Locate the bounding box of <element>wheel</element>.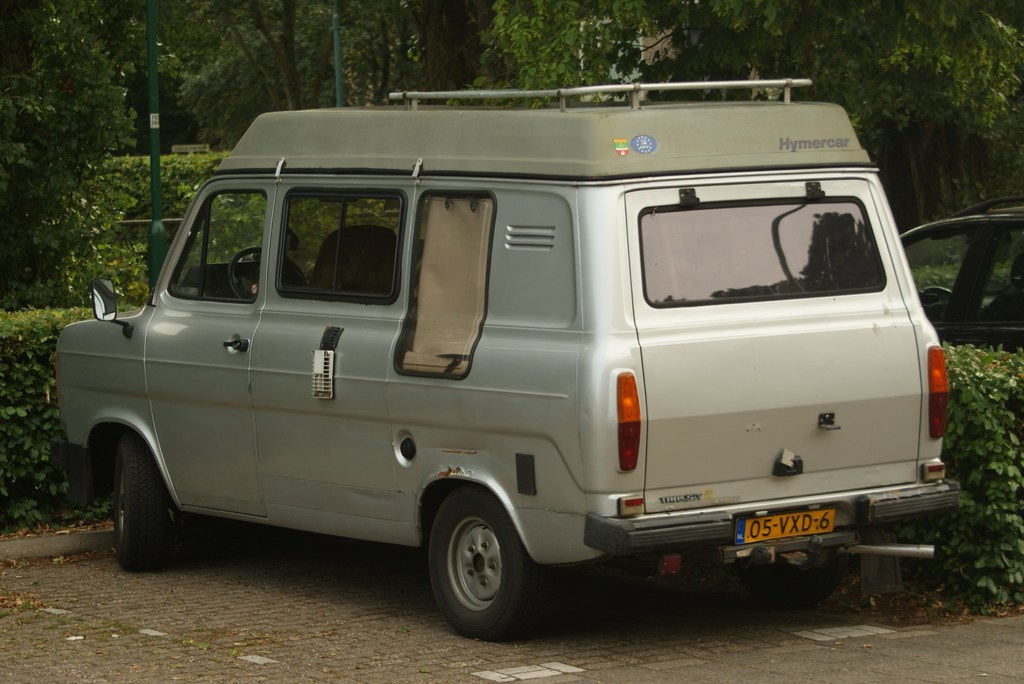
Bounding box: <region>108, 431, 172, 573</region>.
